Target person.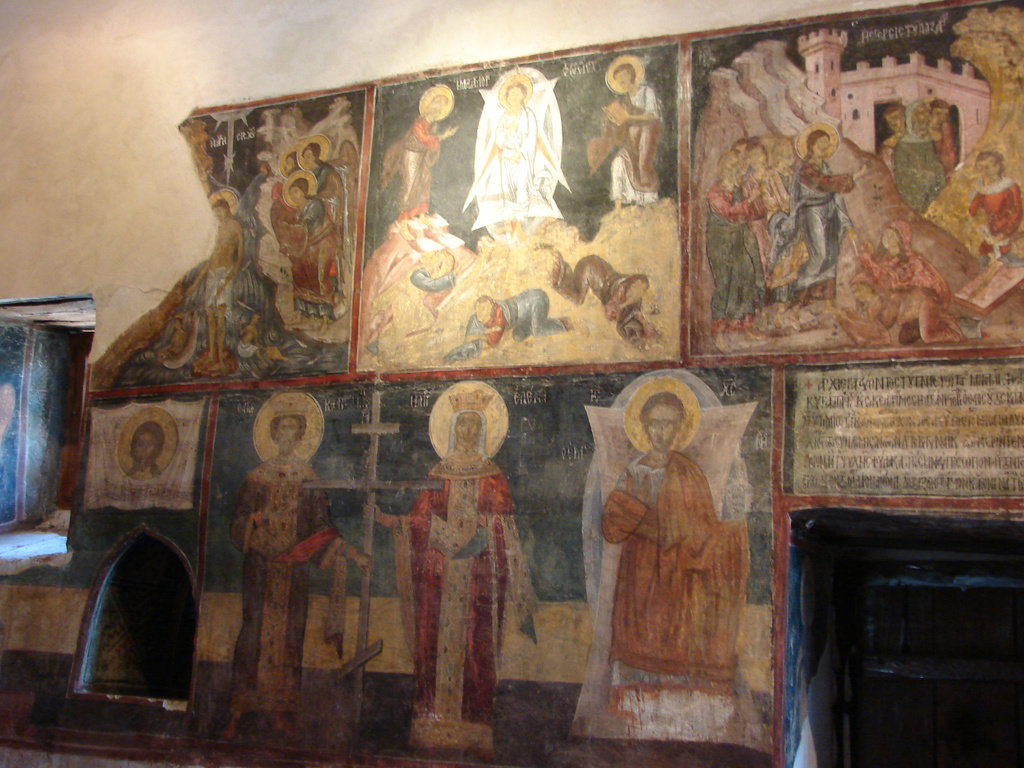
Target region: box=[241, 161, 264, 253].
